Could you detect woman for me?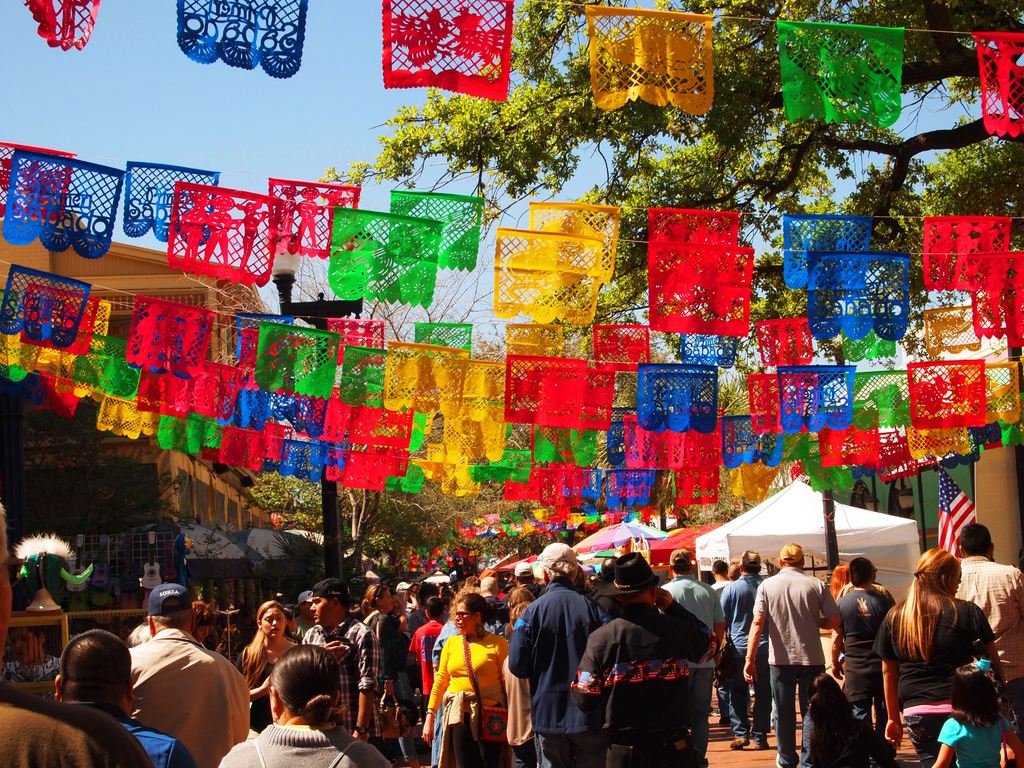
Detection result: 239,597,279,733.
